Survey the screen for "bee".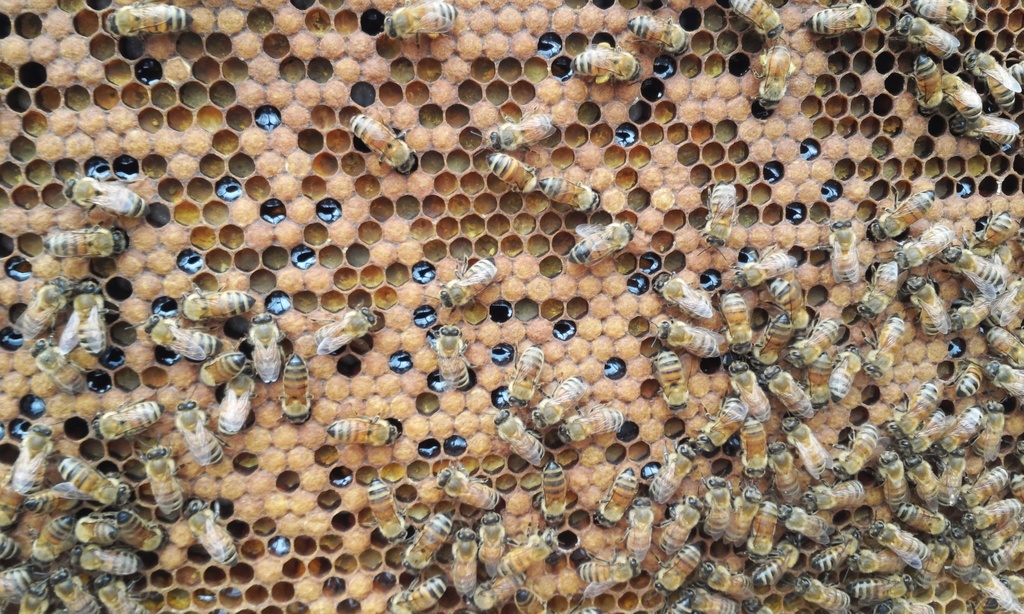
Survey found: 954 116 1023 150.
